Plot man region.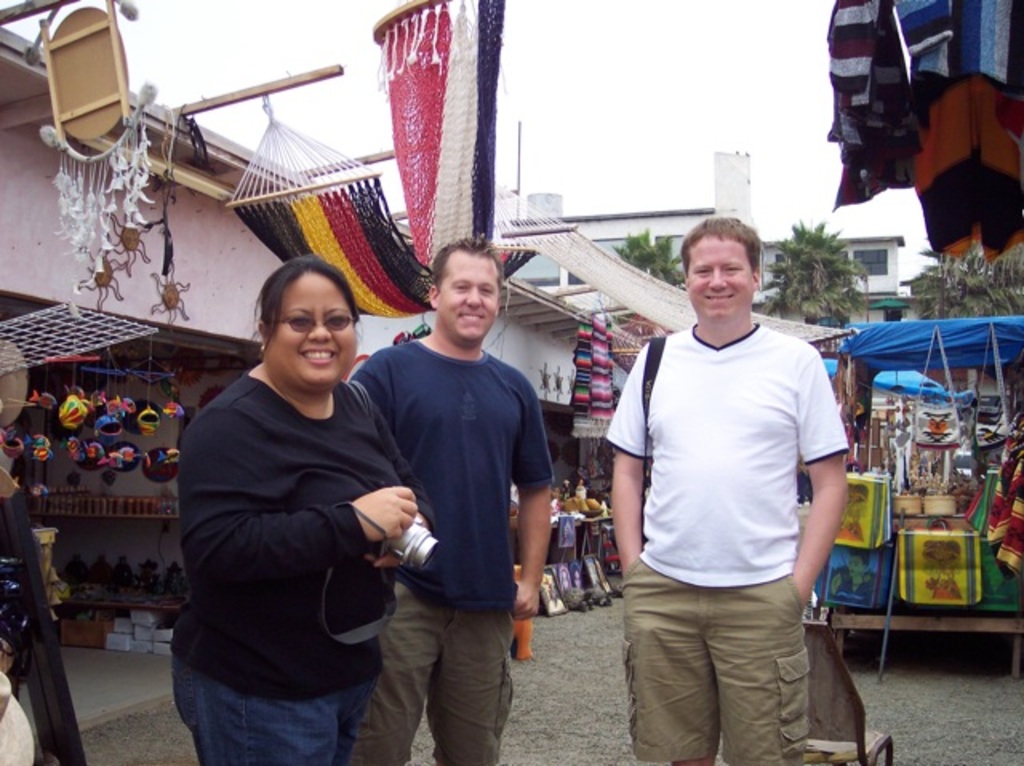
Plotted at box(341, 230, 554, 764).
